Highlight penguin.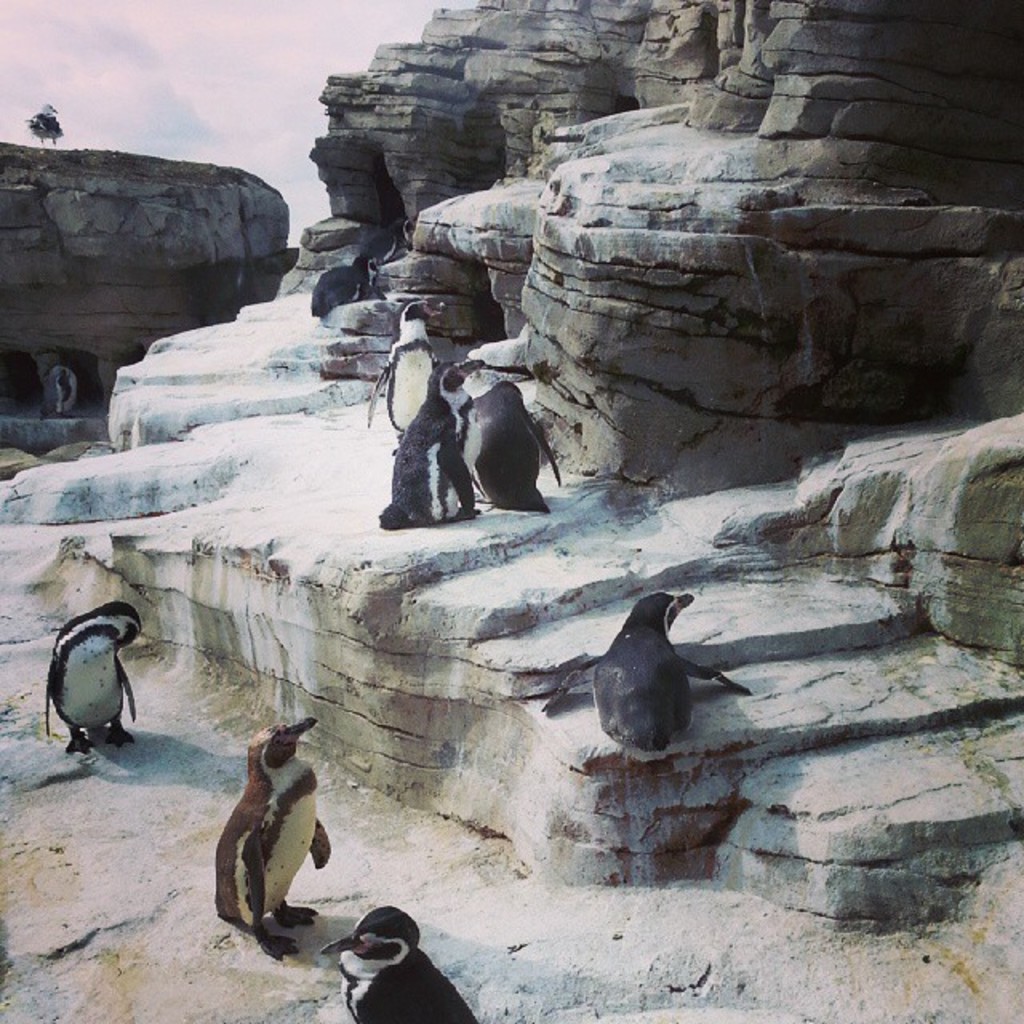
Highlighted region: select_region(469, 373, 558, 514).
